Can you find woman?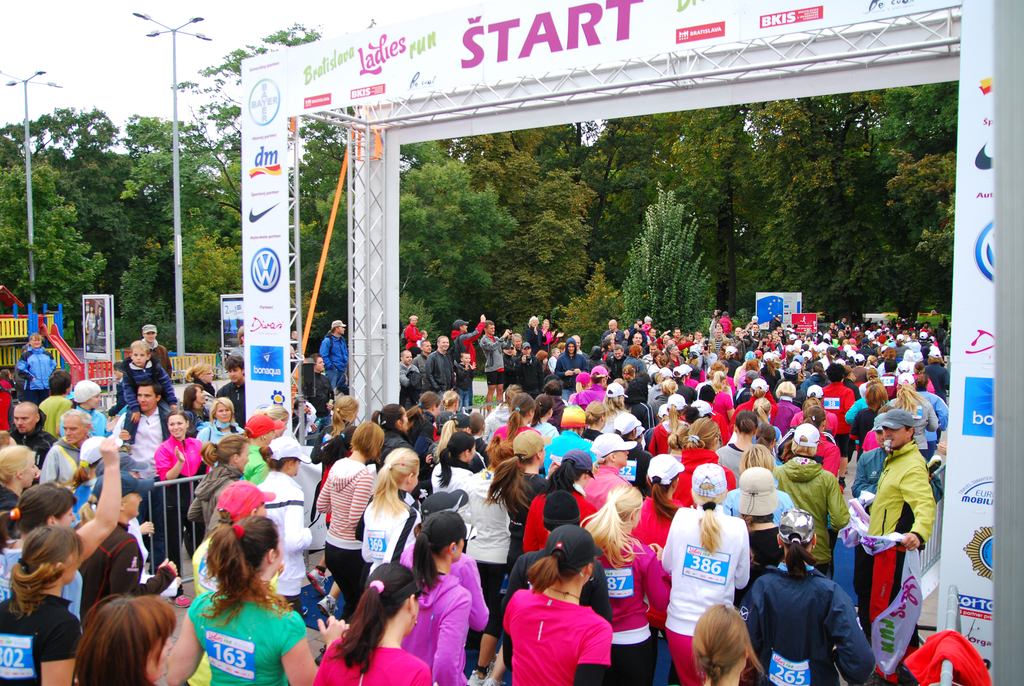
Yes, bounding box: <box>568,428,636,509</box>.
